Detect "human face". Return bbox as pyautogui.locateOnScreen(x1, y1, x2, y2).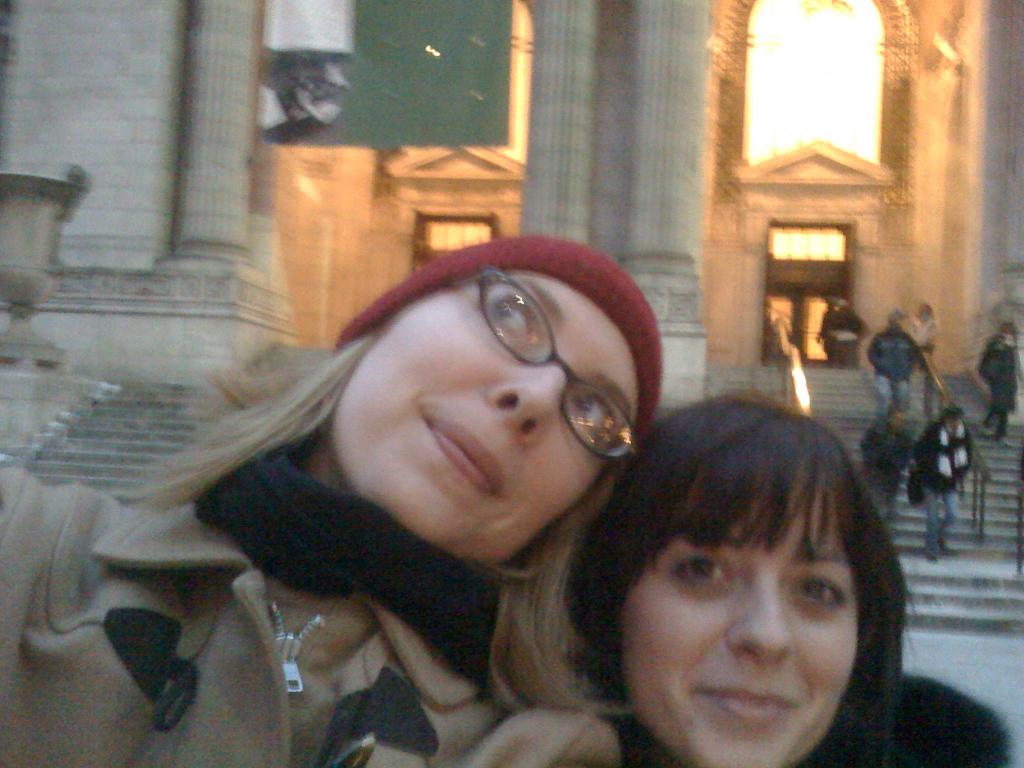
pyautogui.locateOnScreen(331, 273, 643, 564).
